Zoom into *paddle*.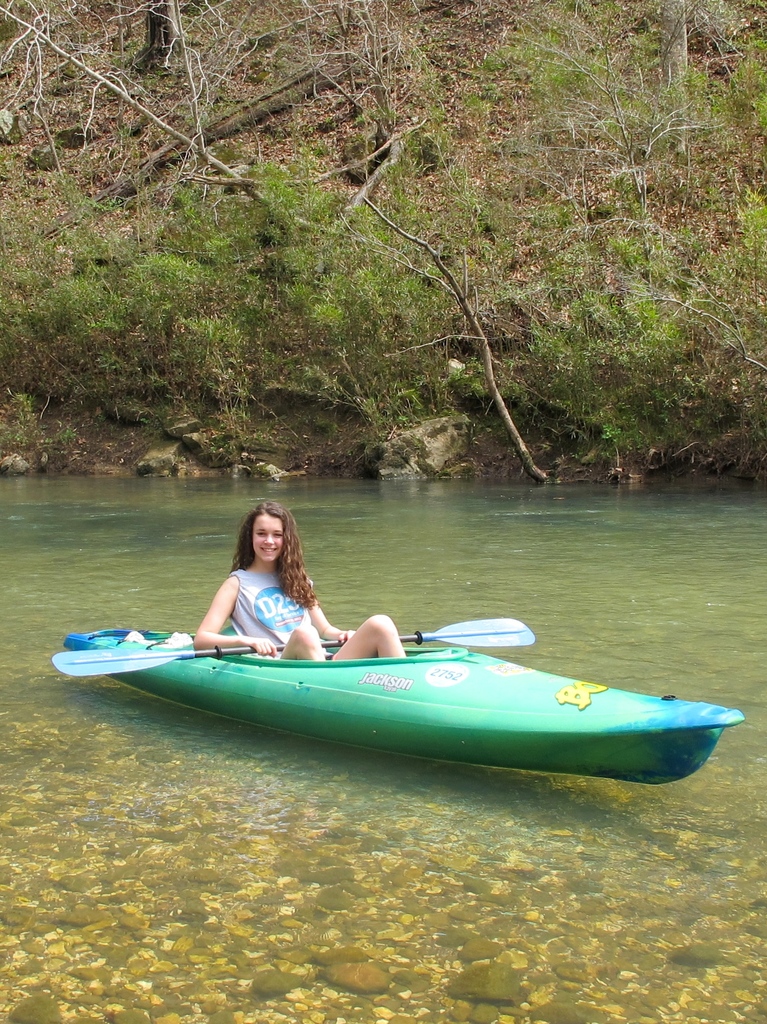
Zoom target: {"left": 49, "top": 611, "right": 538, "bottom": 673}.
